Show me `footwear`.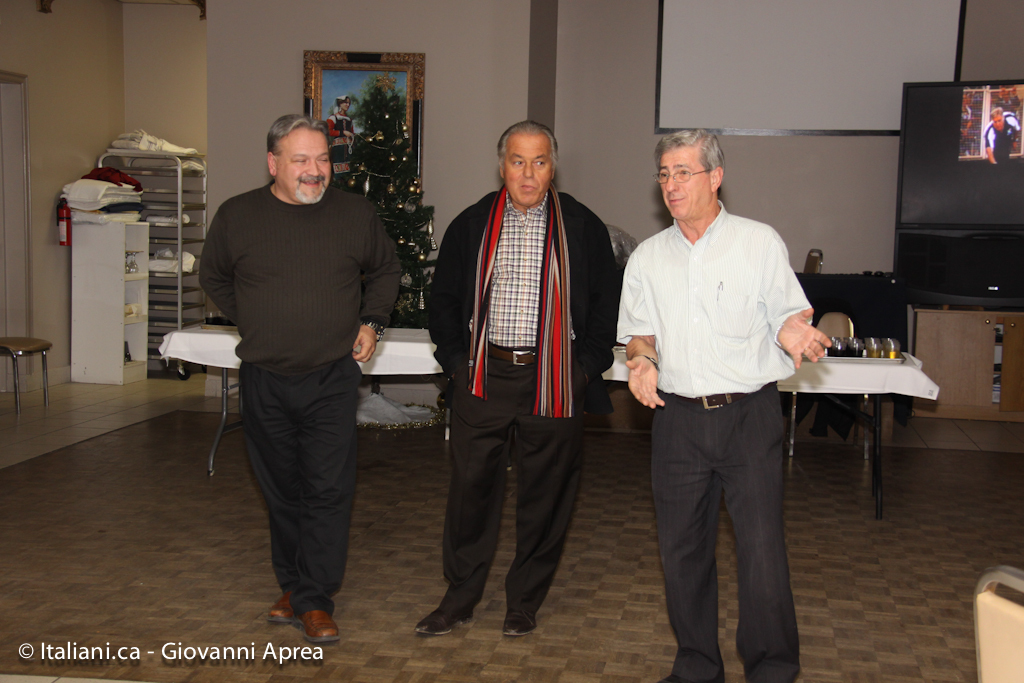
`footwear` is here: box=[497, 608, 537, 635].
